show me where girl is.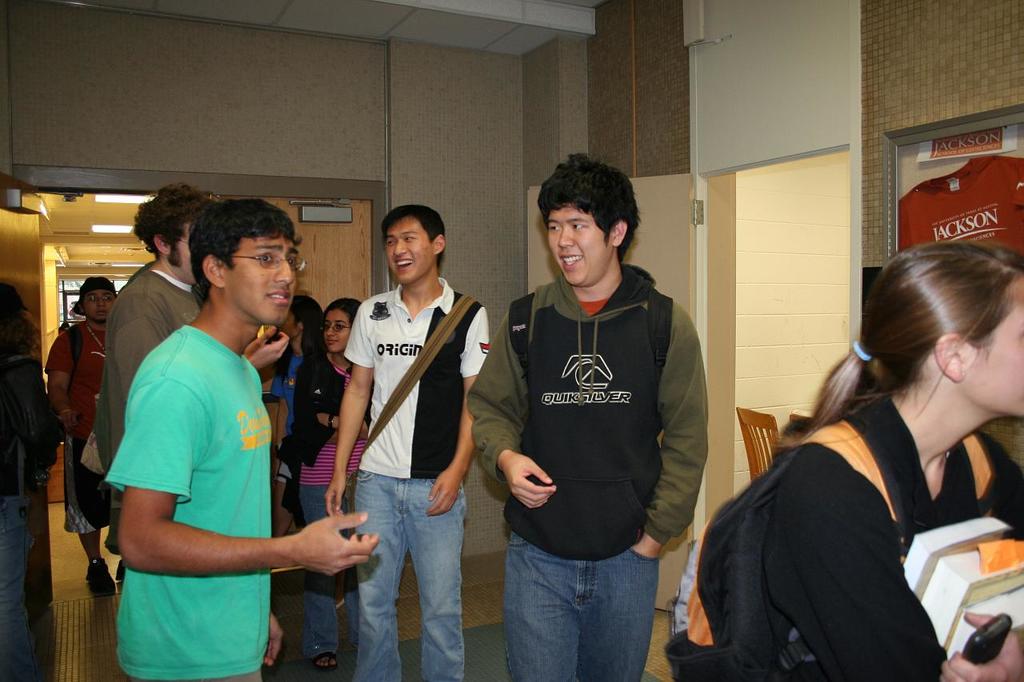
girl is at 283, 299, 371, 663.
